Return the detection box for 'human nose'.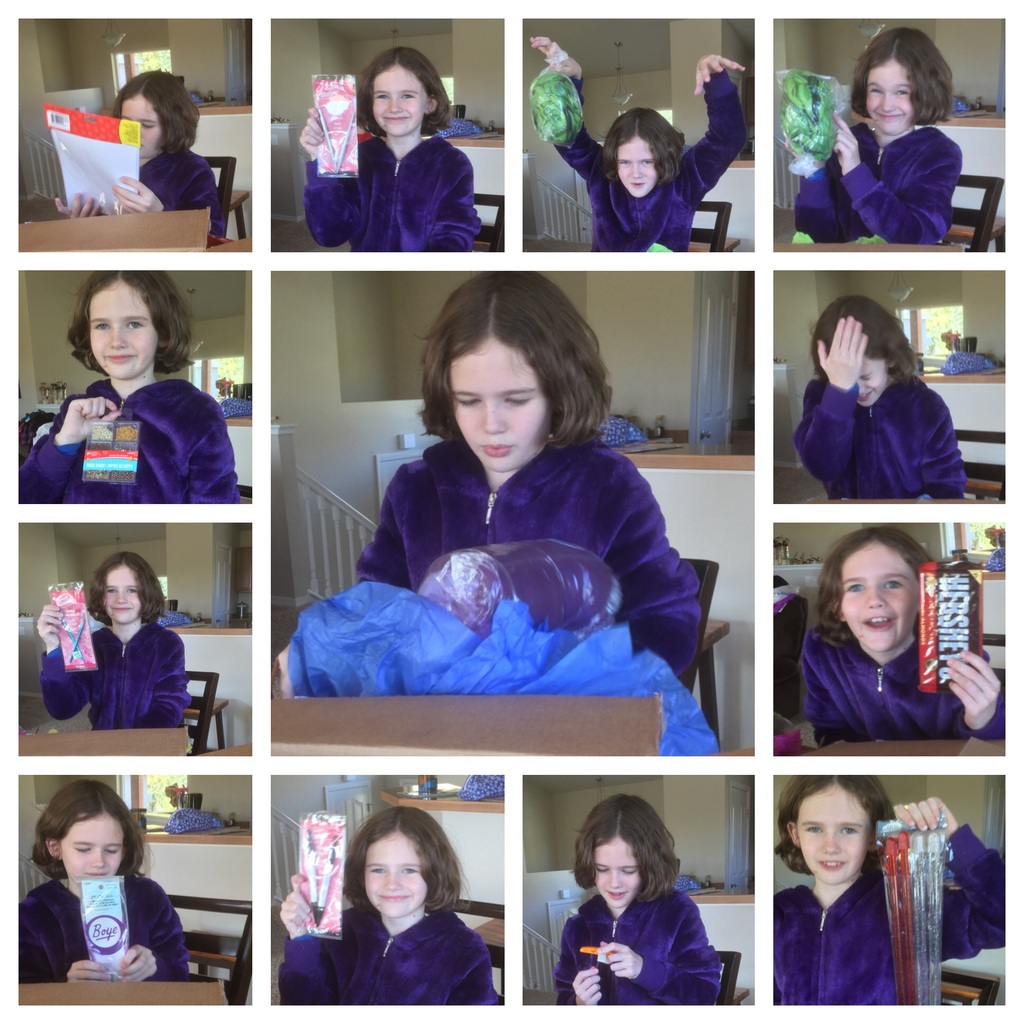
(x1=852, y1=375, x2=865, y2=392).
